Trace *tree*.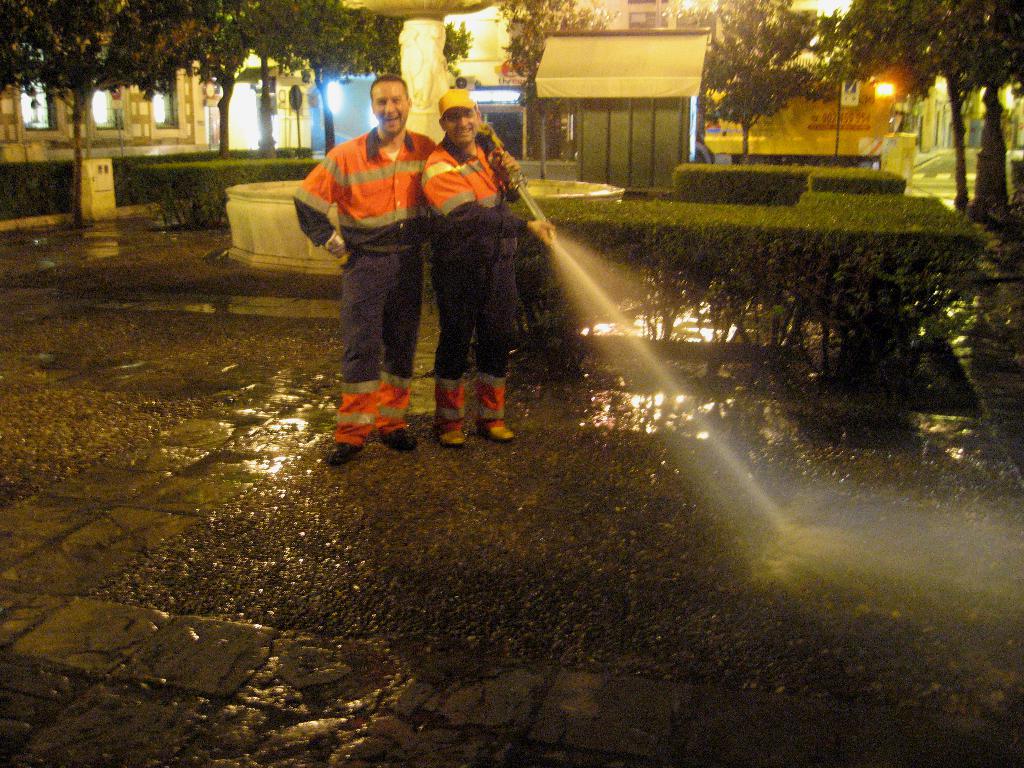
Traced to bbox=[653, 0, 868, 150].
